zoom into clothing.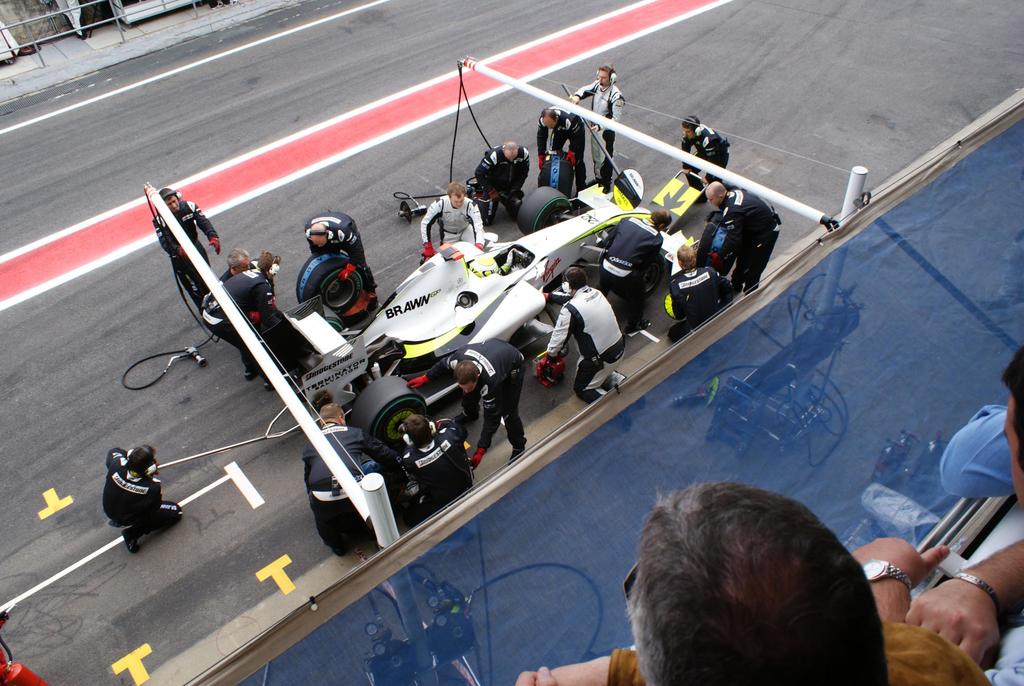
Zoom target: 609 621 993 685.
